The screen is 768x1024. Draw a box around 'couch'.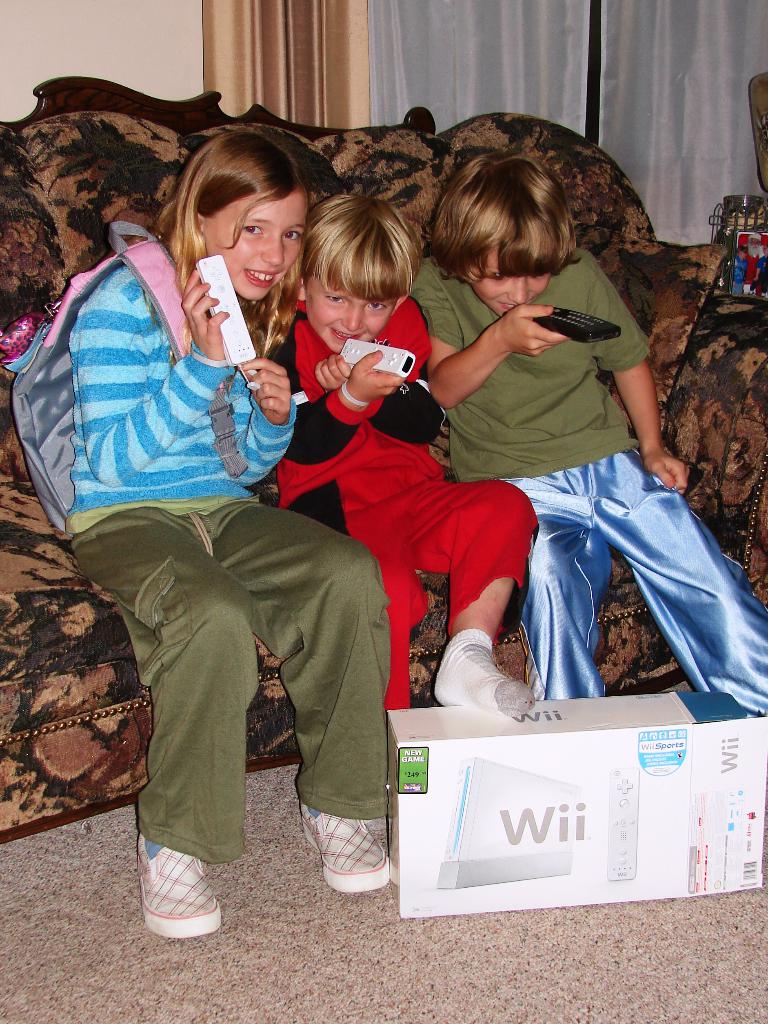
(left=0, top=221, right=714, bottom=904).
